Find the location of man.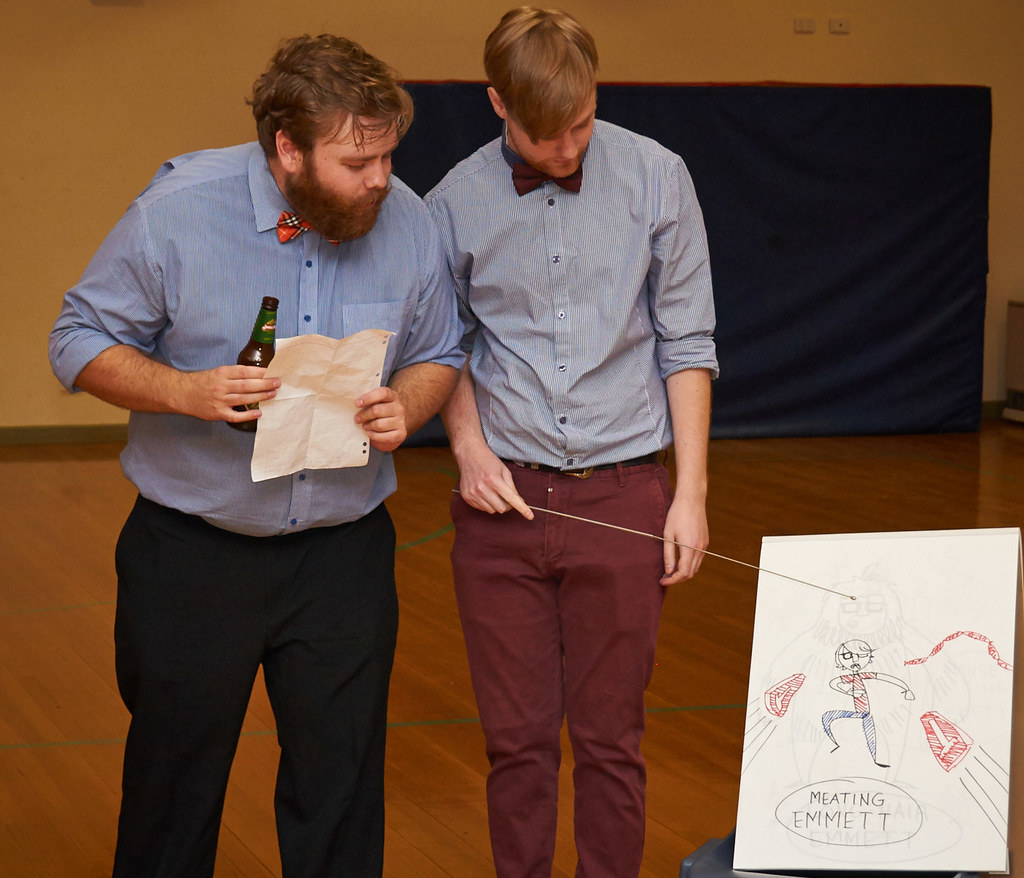
Location: left=421, top=5, right=720, bottom=877.
